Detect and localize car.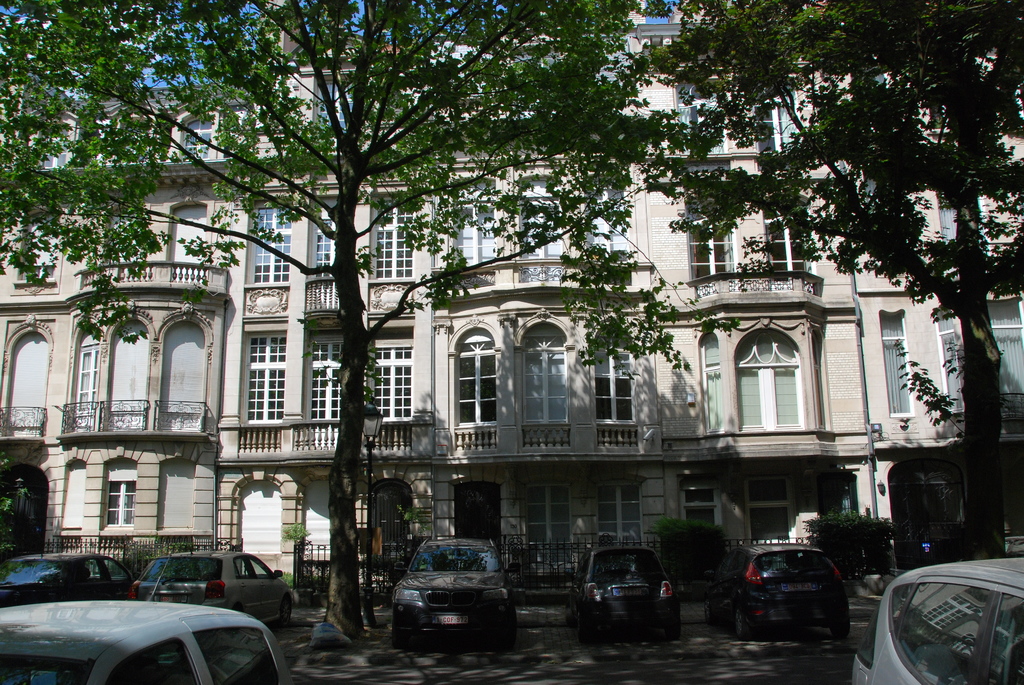
Localized at pyautogui.locateOnScreen(712, 540, 852, 638).
